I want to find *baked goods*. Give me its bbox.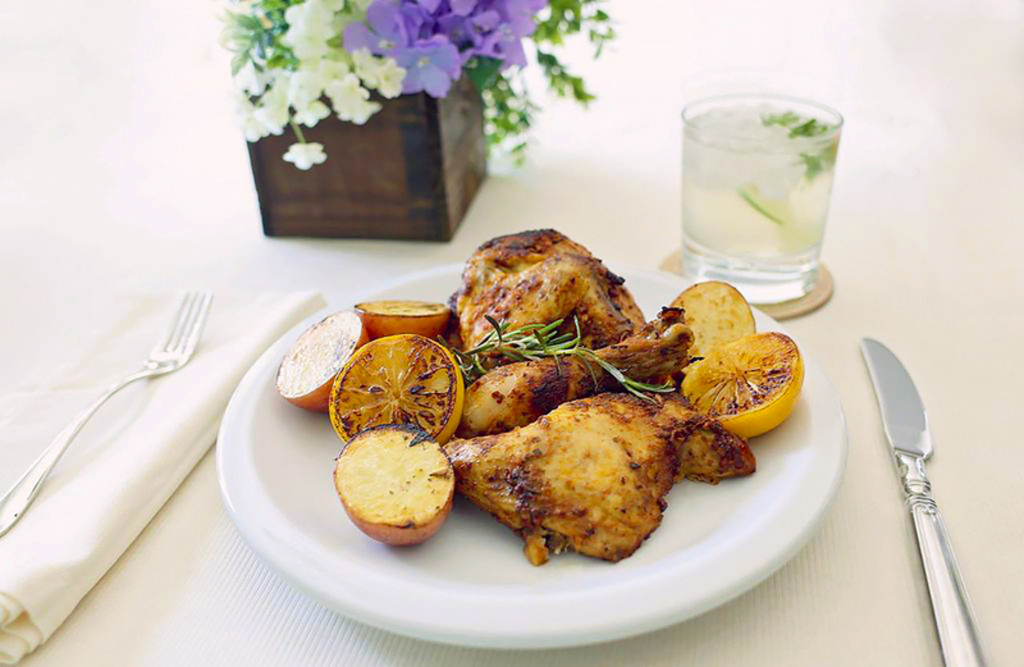
(left=338, top=429, right=461, bottom=547).
